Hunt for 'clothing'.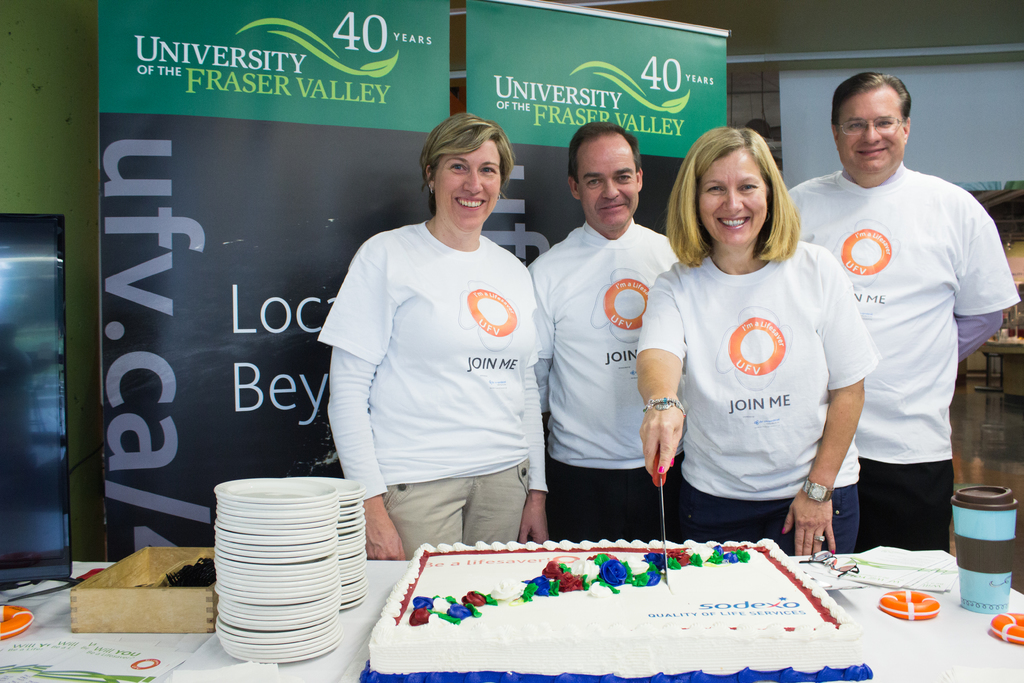
Hunted down at left=788, top=163, right=1016, bottom=550.
